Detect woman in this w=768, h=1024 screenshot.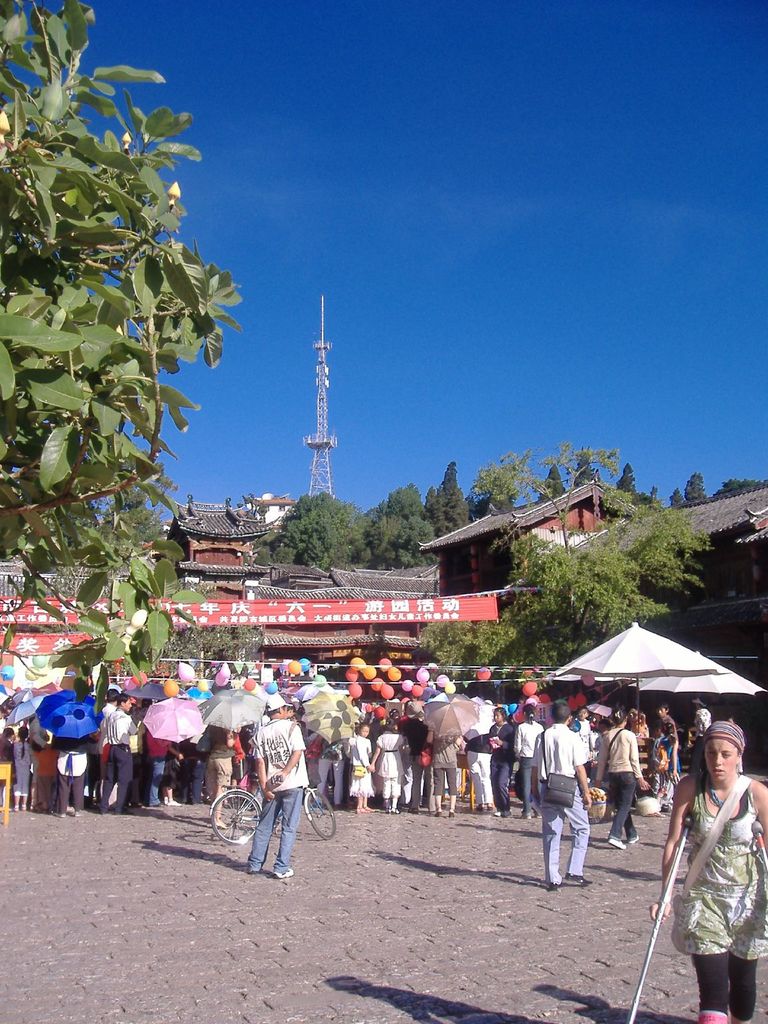
Detection: [659, 693, 763, 1014].
